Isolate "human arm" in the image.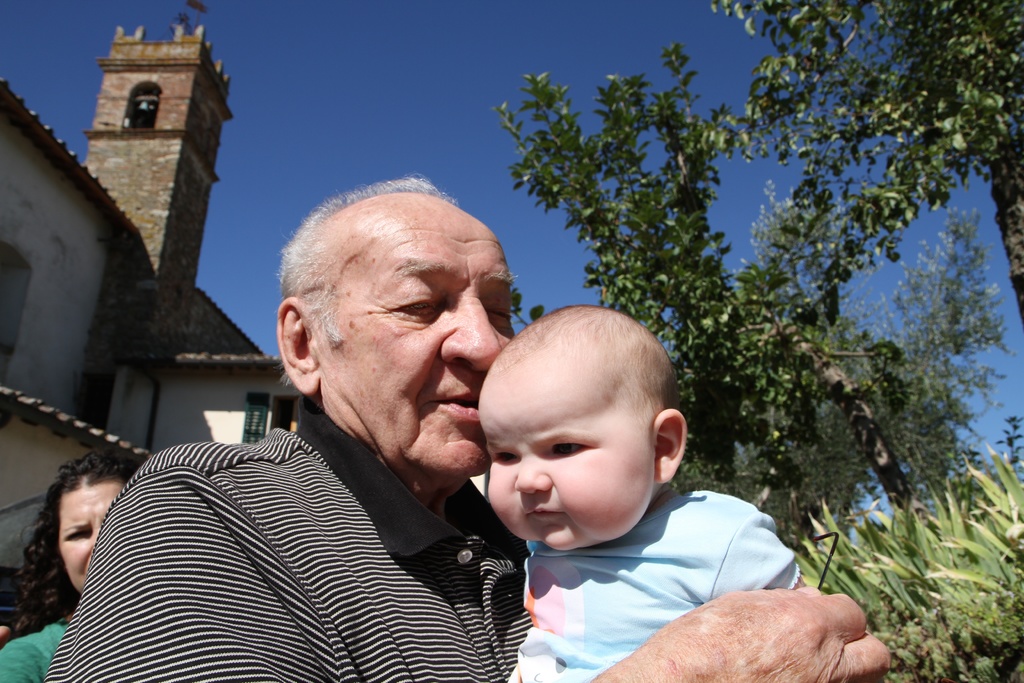
Isolated region: locate(0, 624, 46, 682).
